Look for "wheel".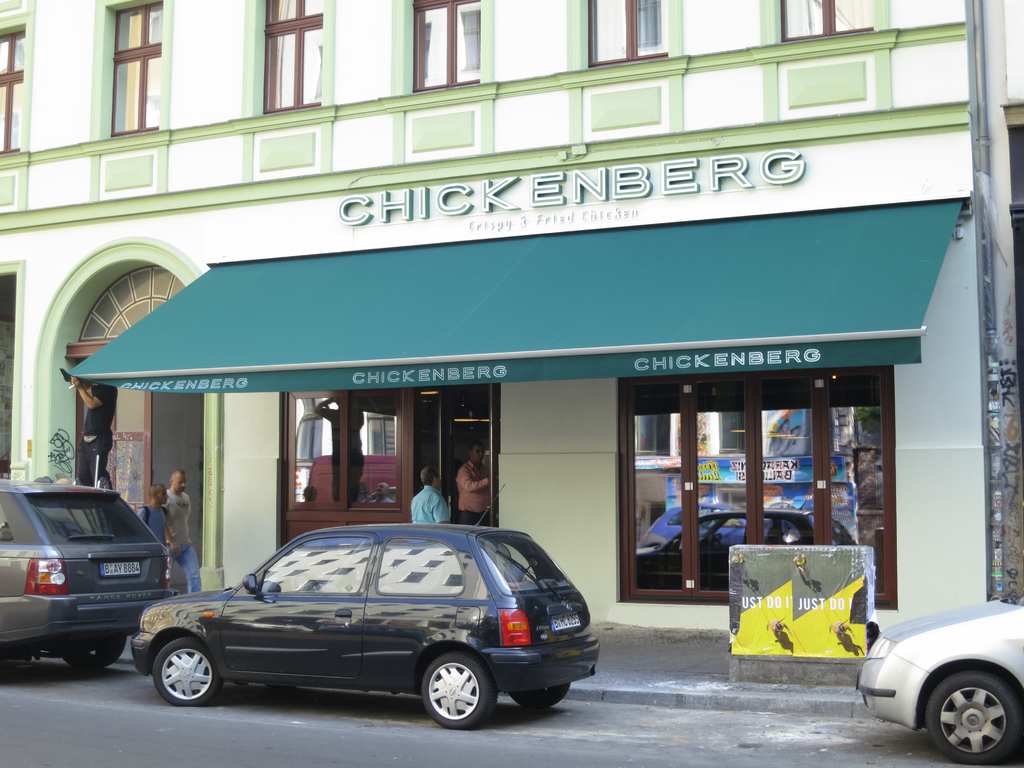
Found: 509/684/566/706.
